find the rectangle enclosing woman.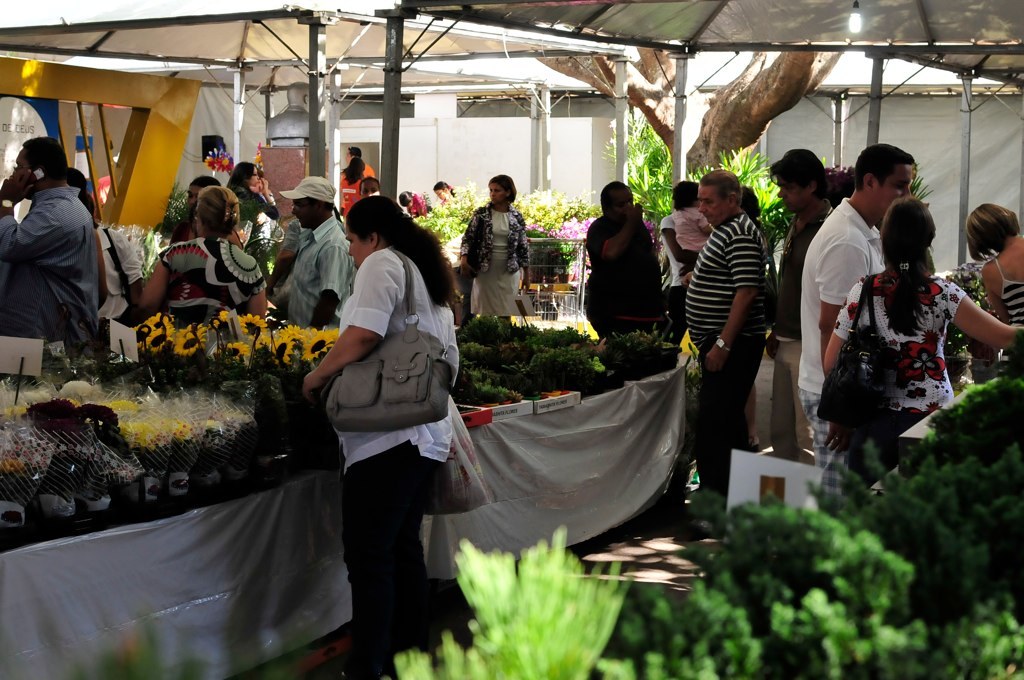
(341, 159, 365, 205).
